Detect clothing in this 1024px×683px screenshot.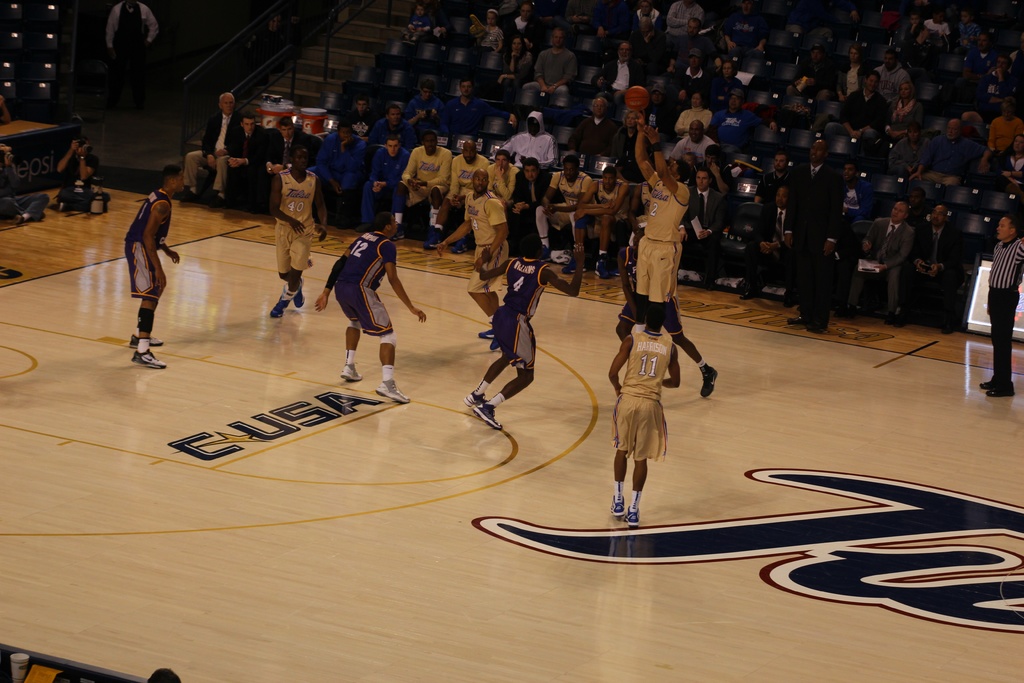
Detection: x1=987 y1=233 x2=1020 y2=384.
